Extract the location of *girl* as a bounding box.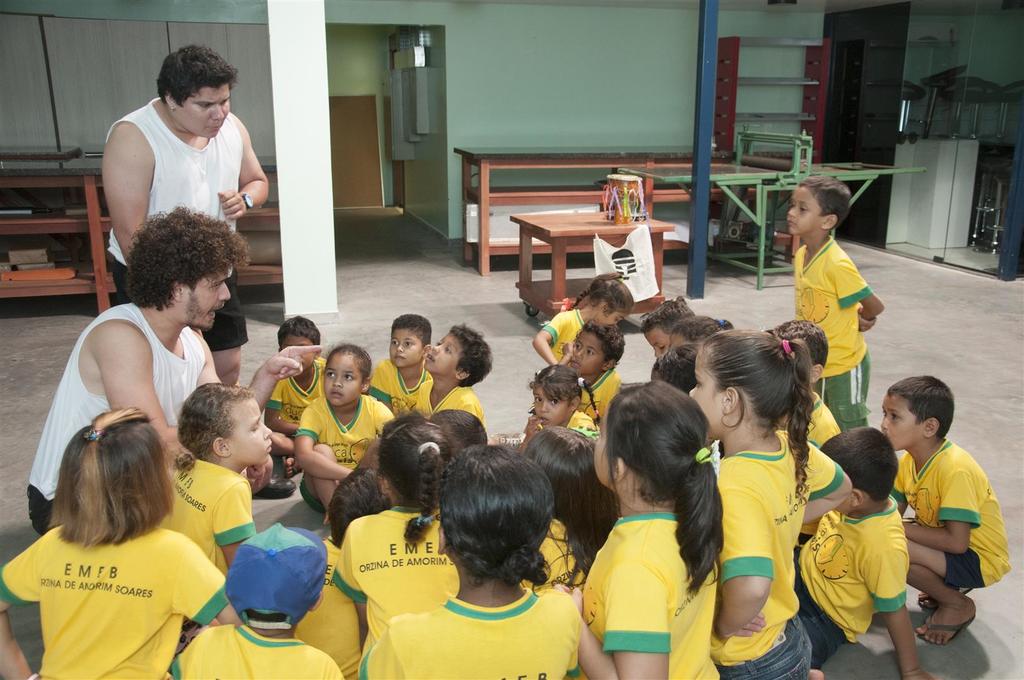
[left=359, top=444, right=580, bottom=679].
